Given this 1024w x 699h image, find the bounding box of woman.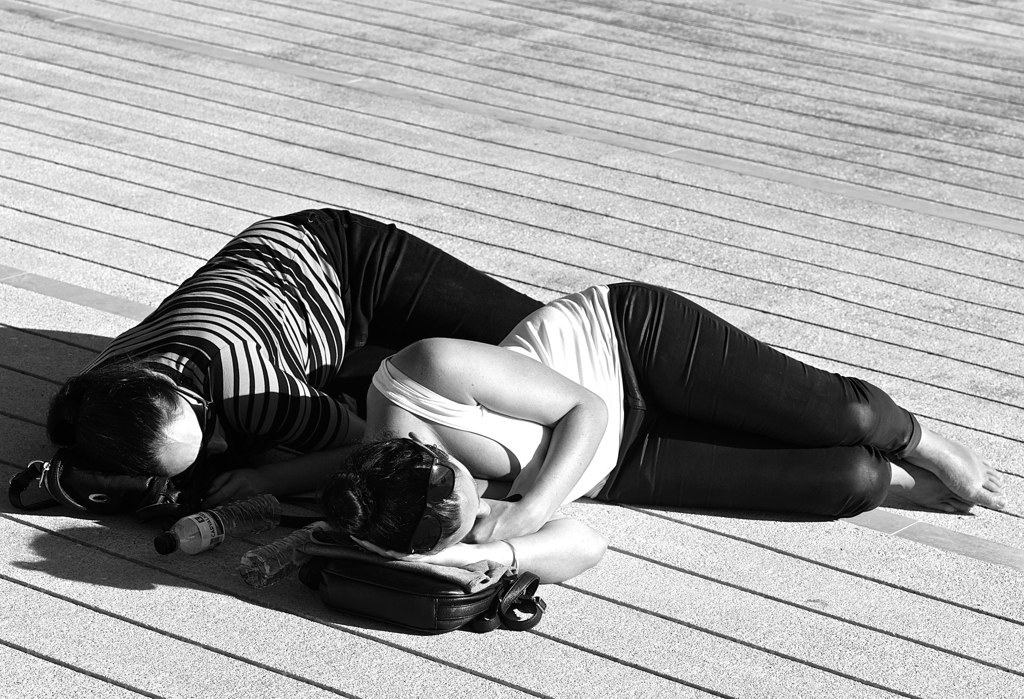
314,277,1007,587.
